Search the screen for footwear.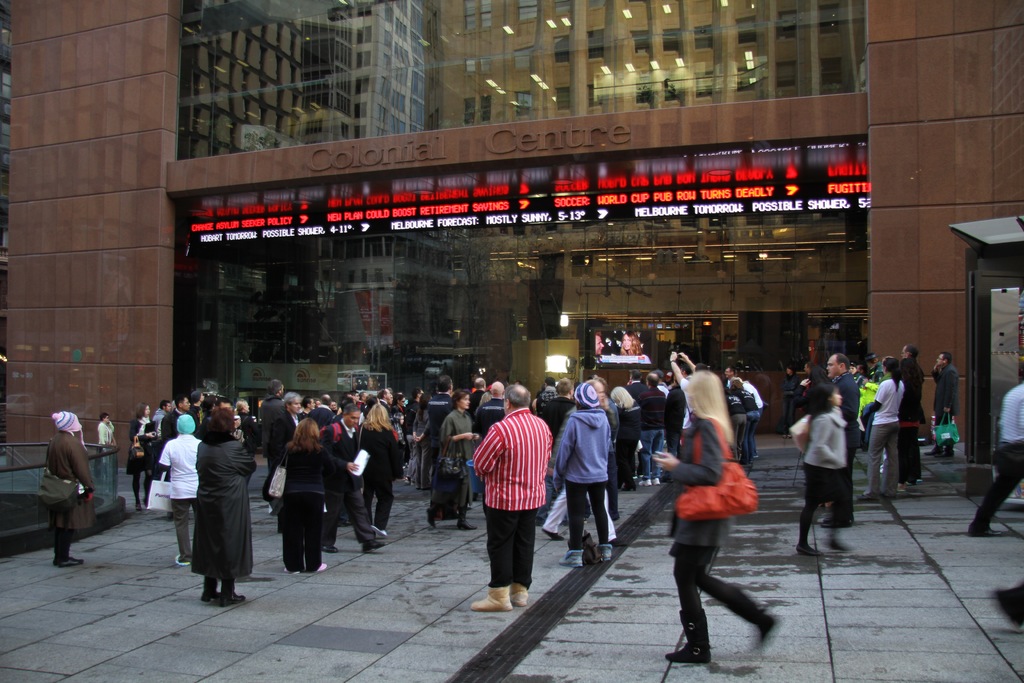
Found at select_region(60, 559, 83, 570).
